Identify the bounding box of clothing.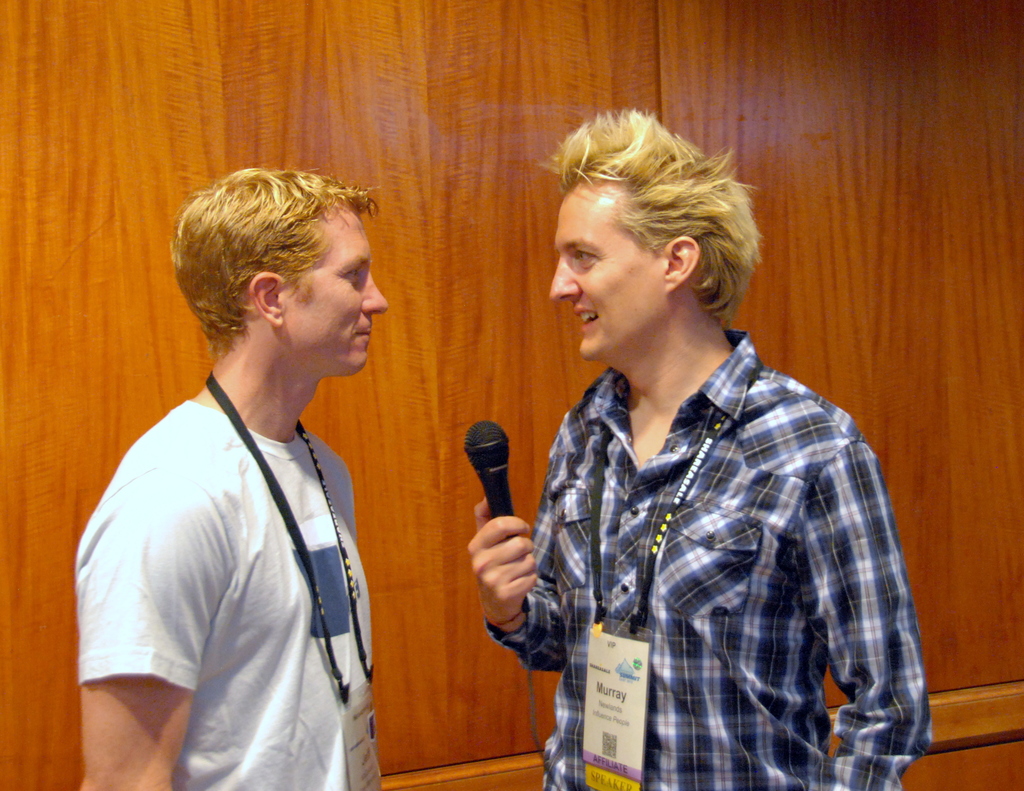
{"left": 474, "top": 324, "right": 948, "bottom": 790}.
